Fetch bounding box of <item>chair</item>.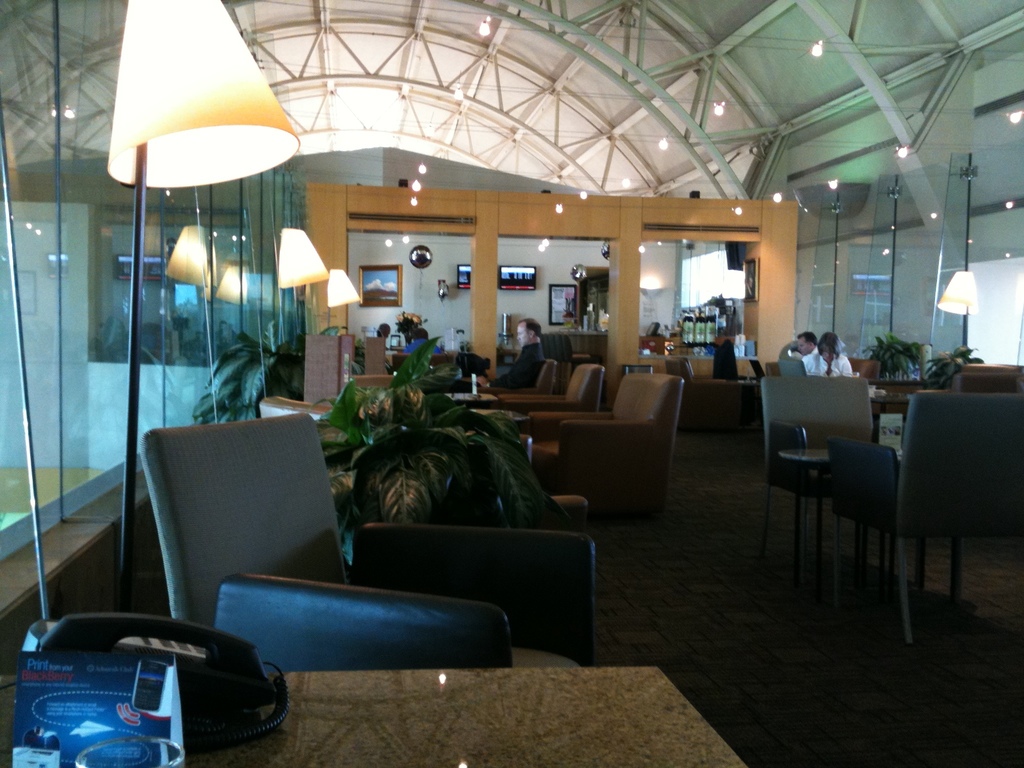
Bbox: [left=874, top=347, right=1019, bottom=639].
